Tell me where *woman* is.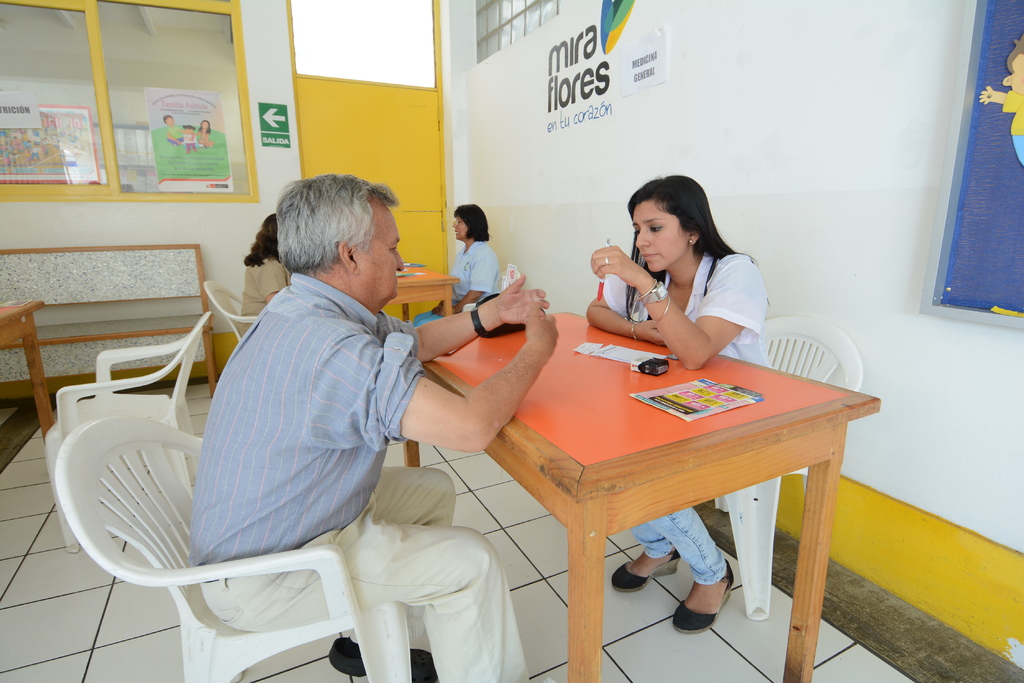
*woman* is at x1=235, y1=210, x2=294, y2=335.
